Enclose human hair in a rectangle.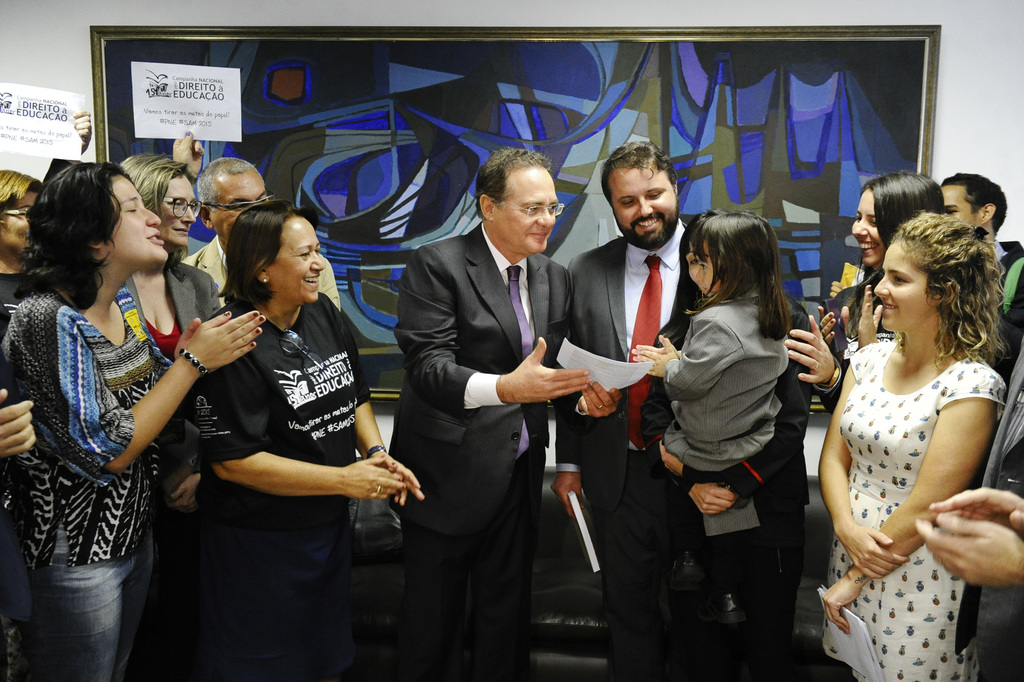
locate(473, 144, 553, 221).
